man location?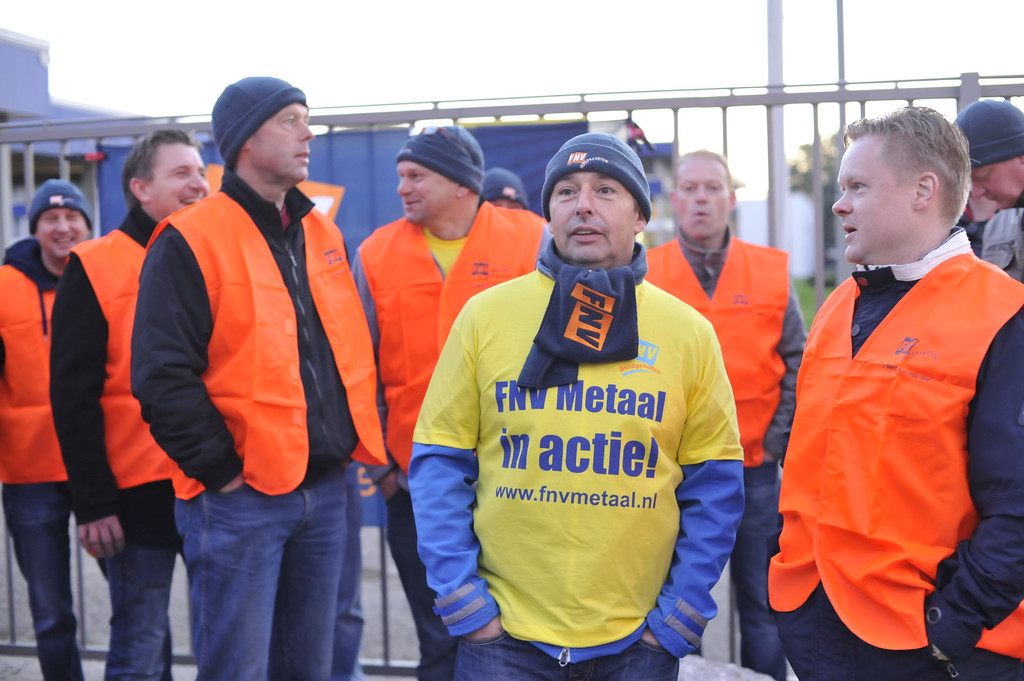
(x1=406, y1=130, x2=744, y2=680)
